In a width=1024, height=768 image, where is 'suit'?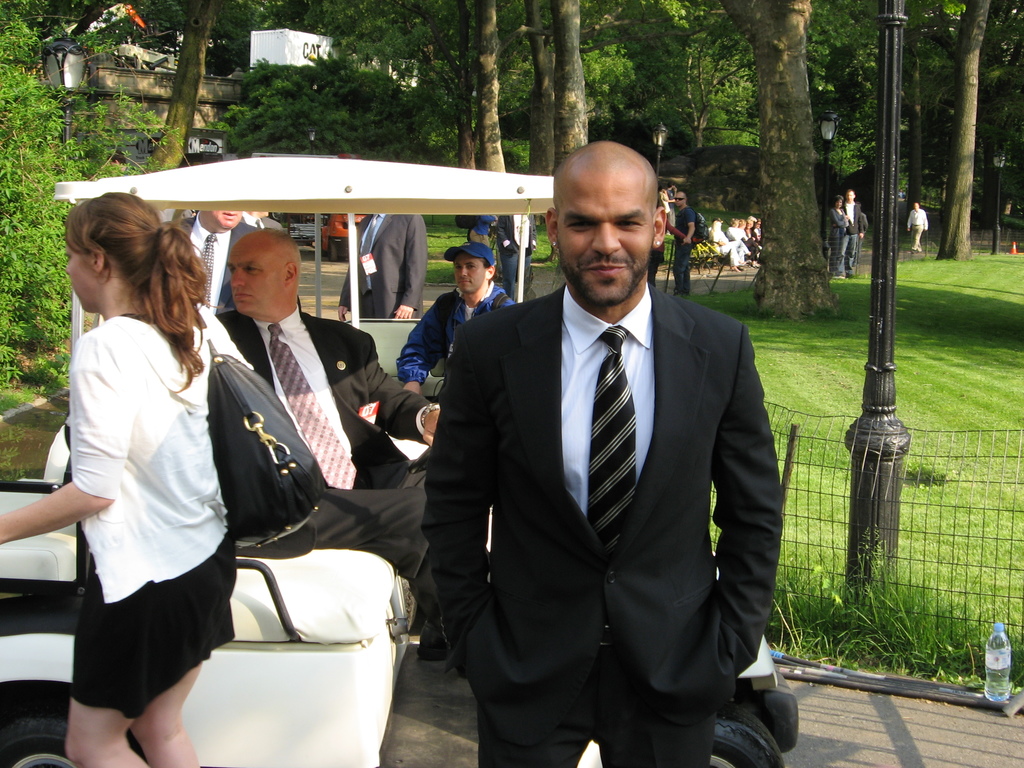
select_region(419, 282, 780, 767).
